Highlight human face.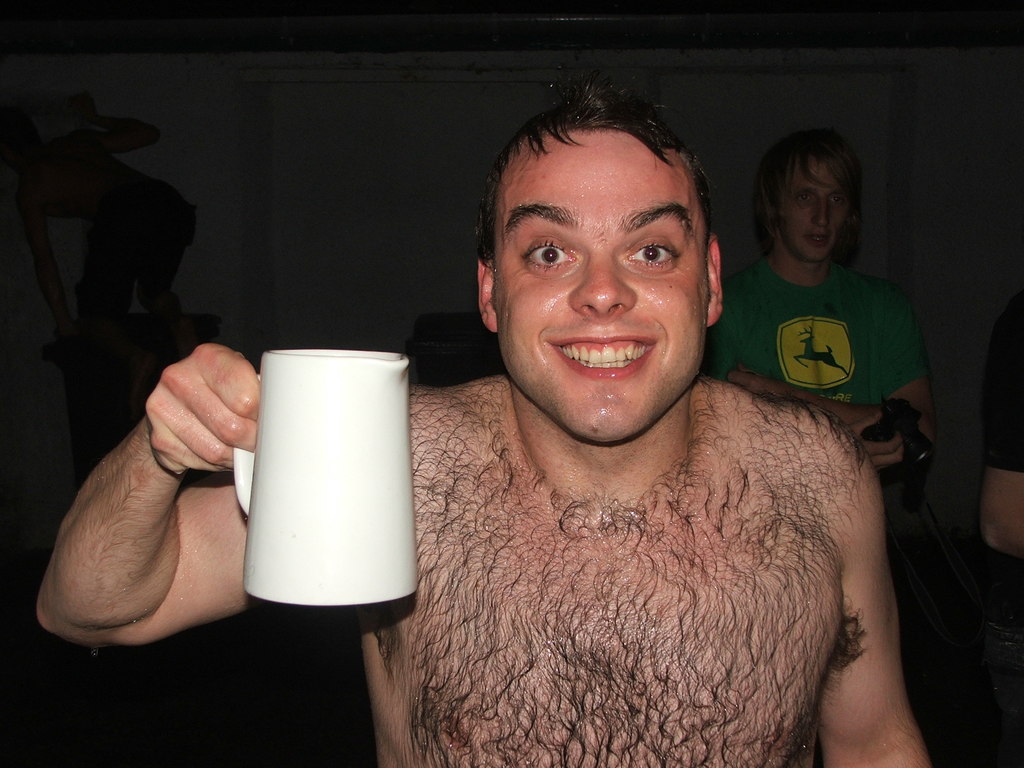
Highlighted region: box=[781, 161, 842, 259].
